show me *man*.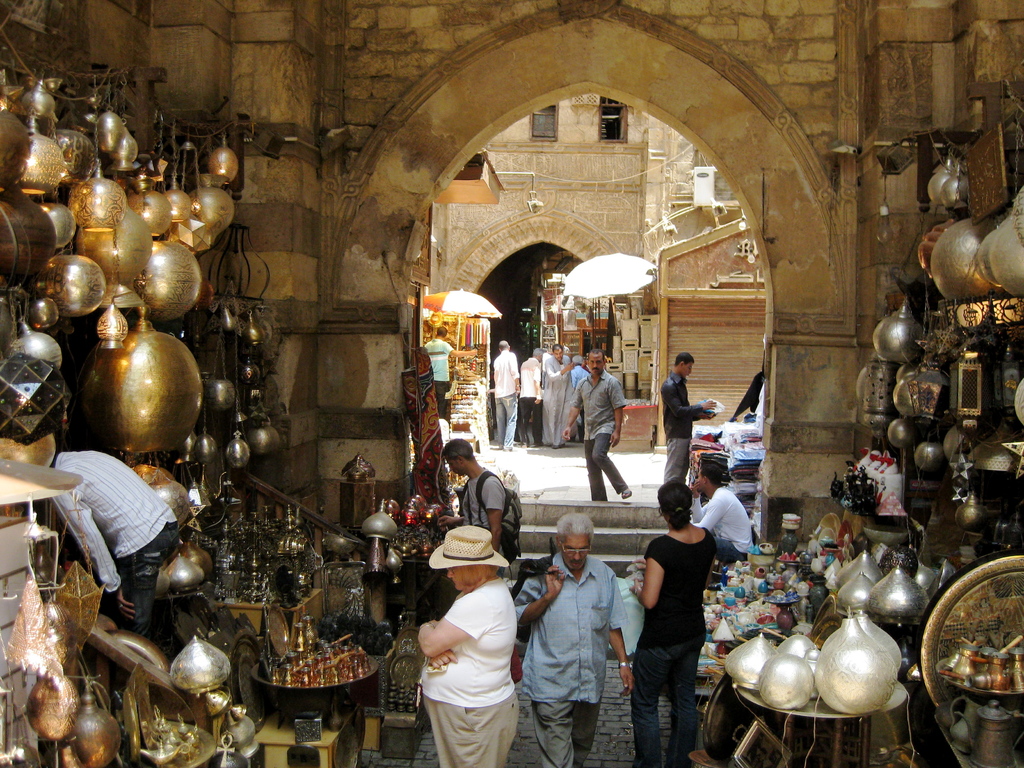
*man* is here: x1=691, y1=463, x2=754, y2=589.
